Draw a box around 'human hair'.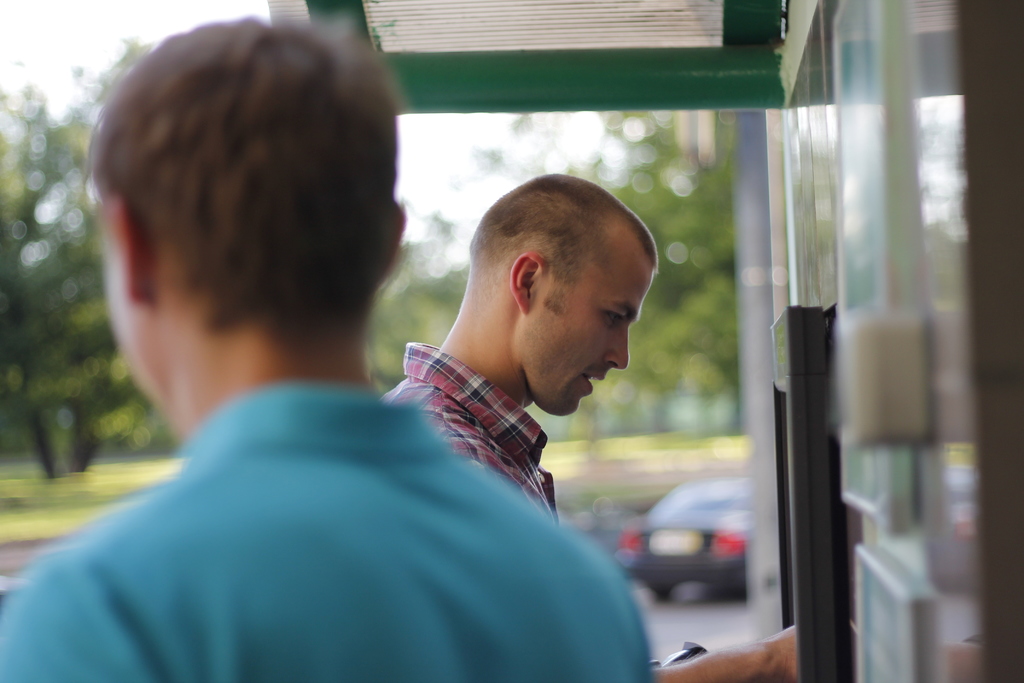
93/26/416/406.
